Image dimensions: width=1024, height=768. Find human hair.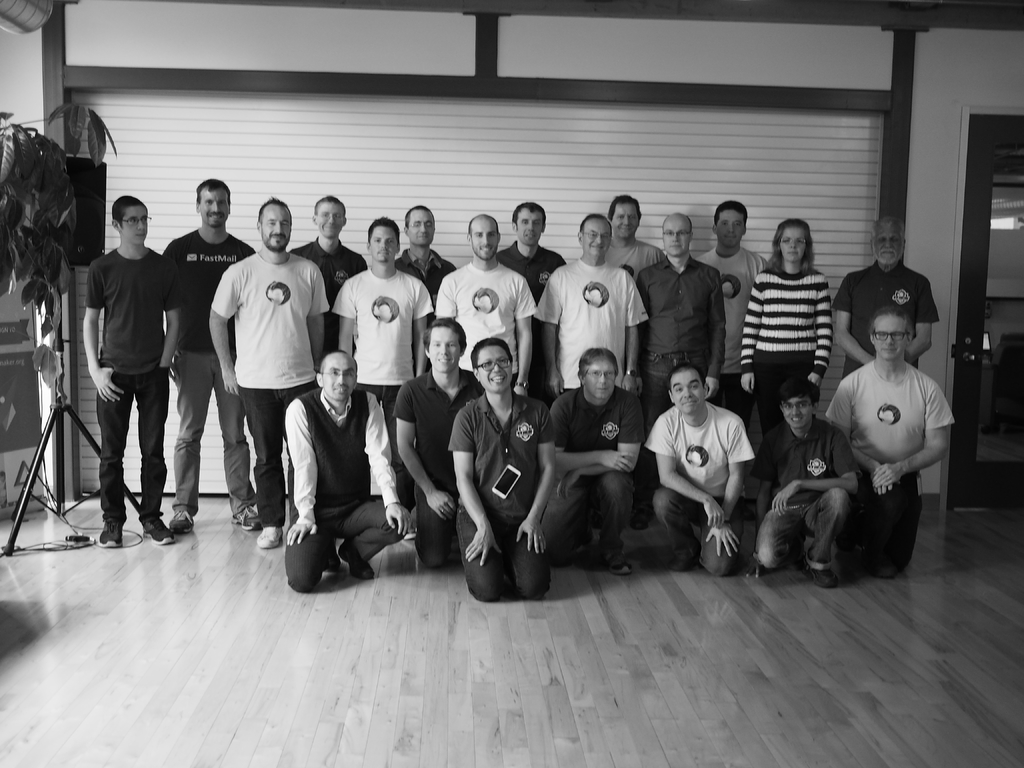
[left=579, top=346, right=620, bottom=377].
